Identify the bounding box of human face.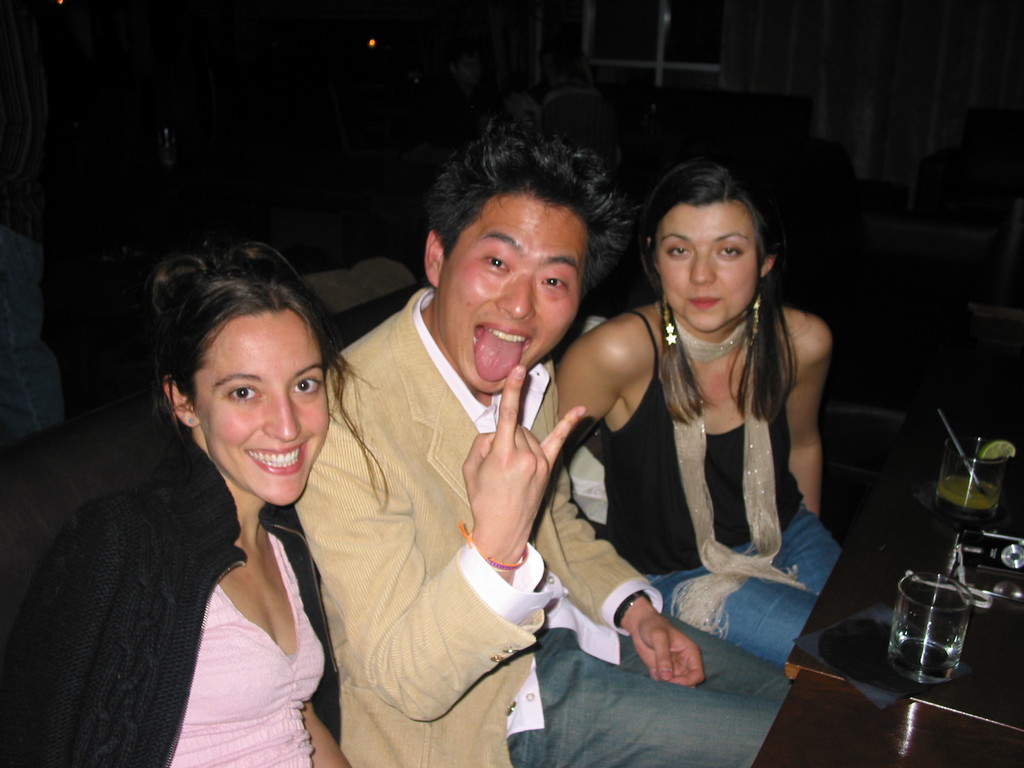
[195,303,329,511].
